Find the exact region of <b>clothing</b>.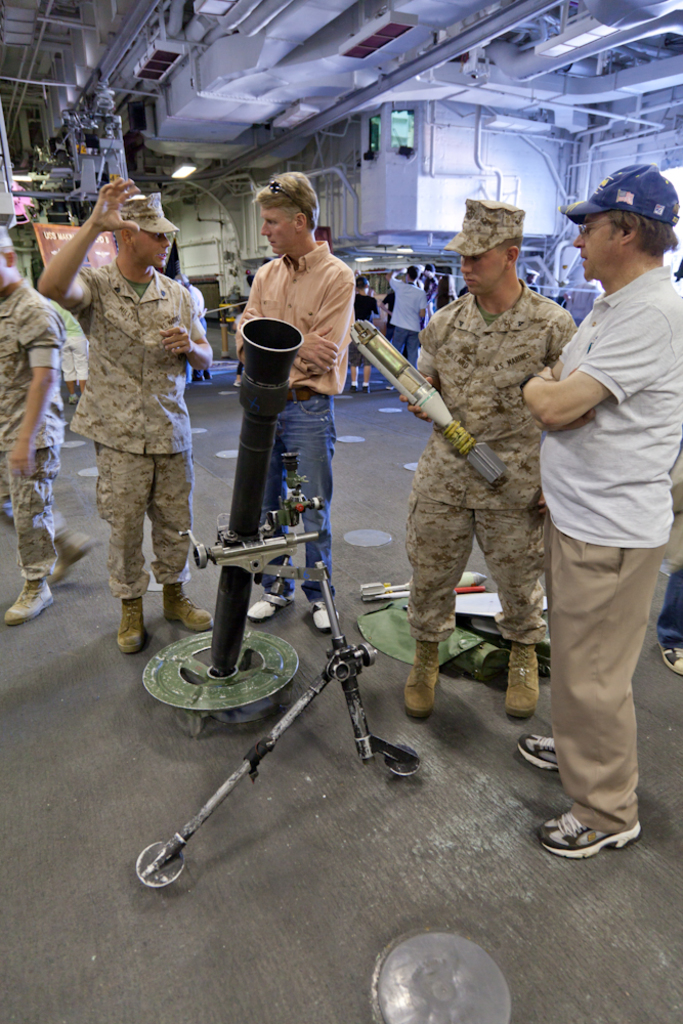
Exact region: {"x1": 233, "y1": 238, "x2": 354, "y2": 587}.
